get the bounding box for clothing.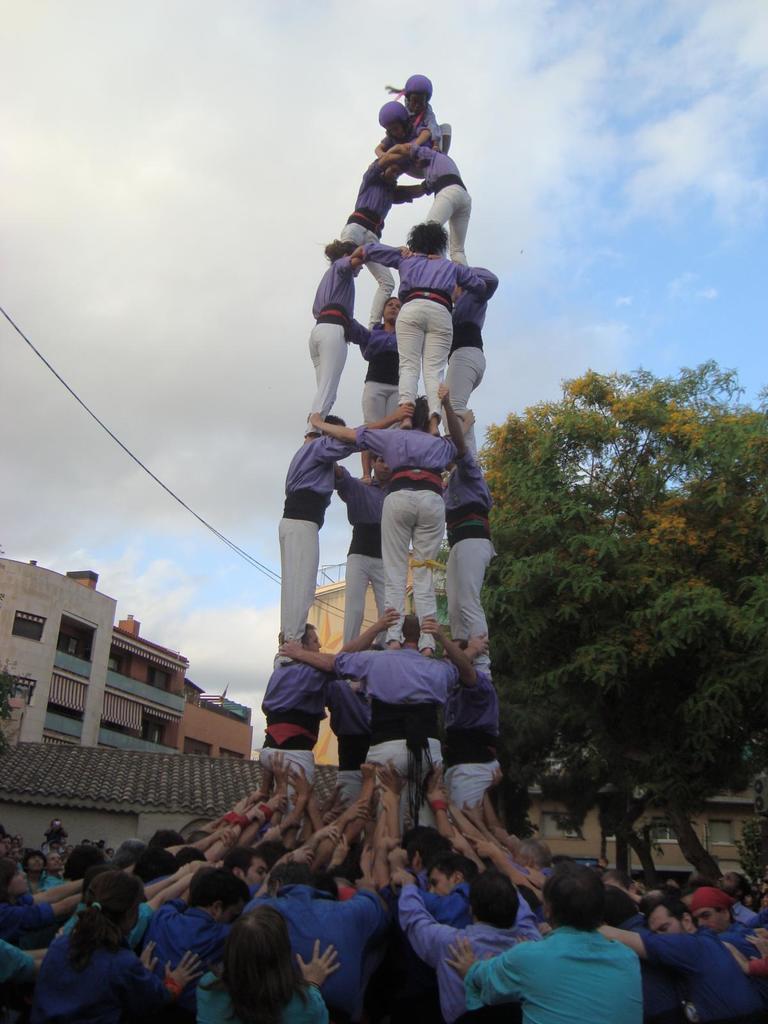
BBox(243, 899, 383, 1007).
